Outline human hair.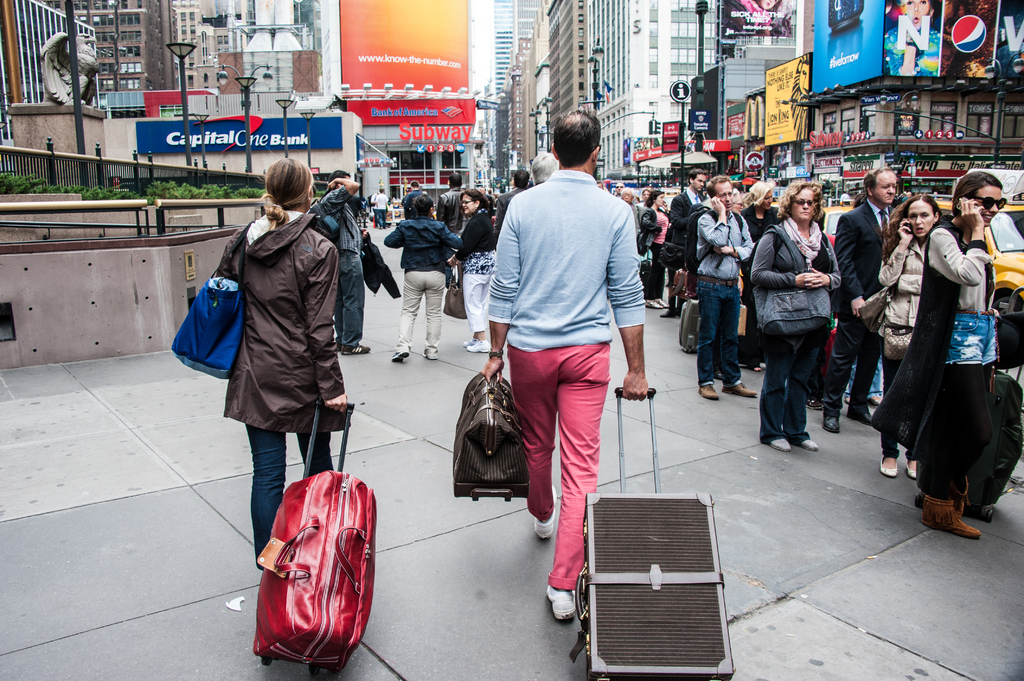
Outline: x1=414 y1=195 x2=431 y2=214.
